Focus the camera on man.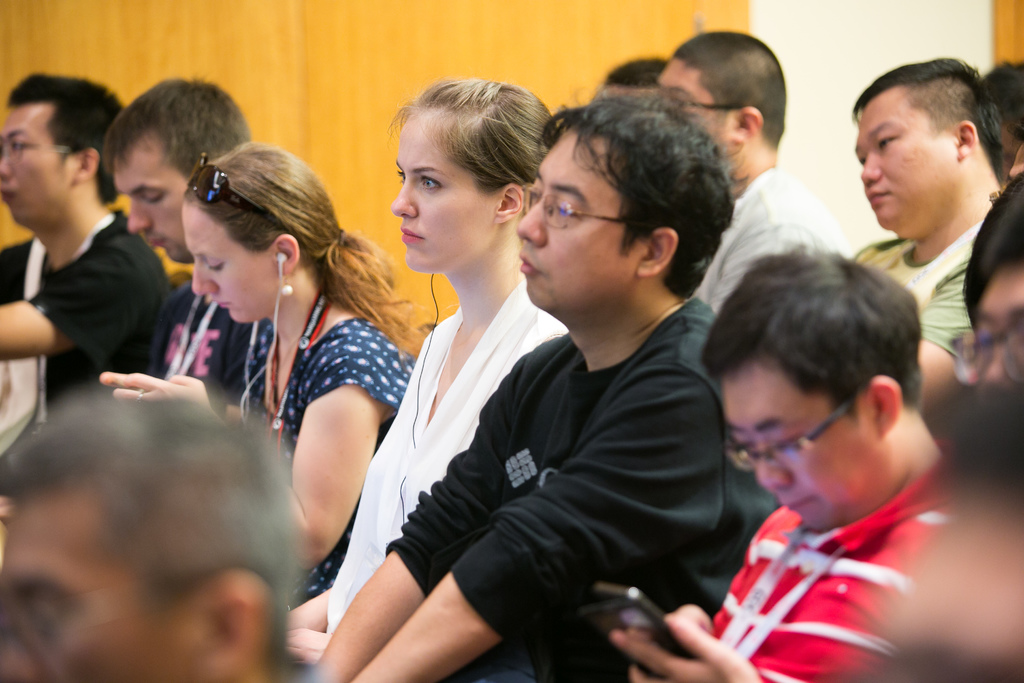
Focus region: <bbox>611, 257, 968, 682</bbox>.
